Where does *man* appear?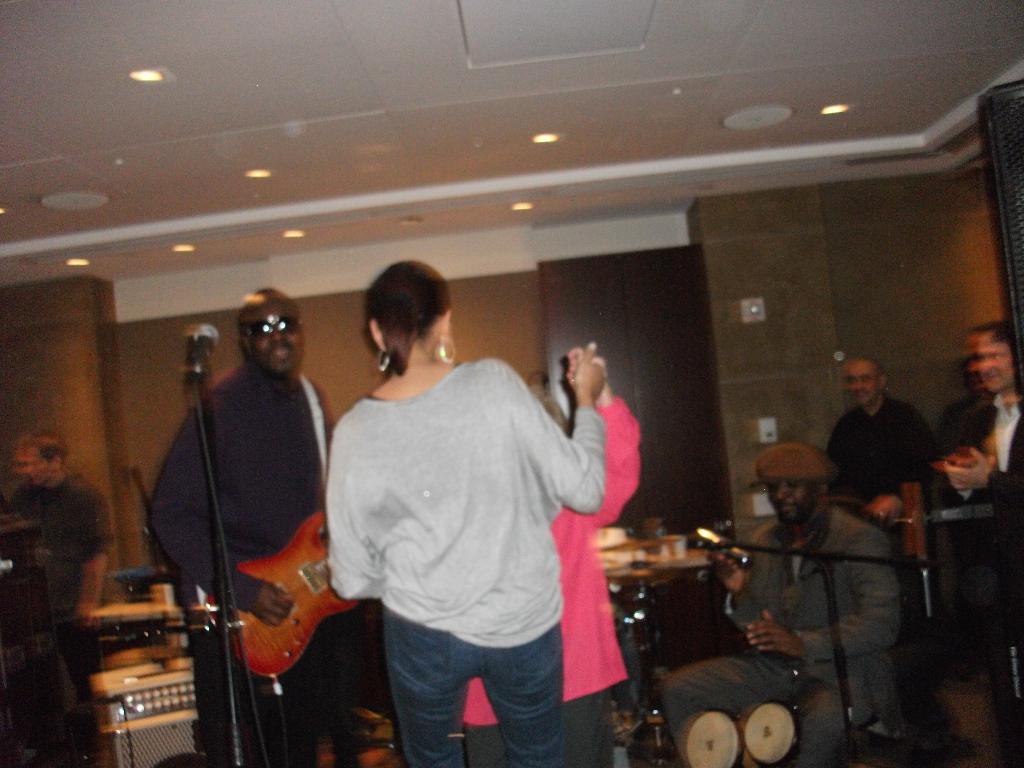
Appears at bbox(140, 284, 355, 767).
